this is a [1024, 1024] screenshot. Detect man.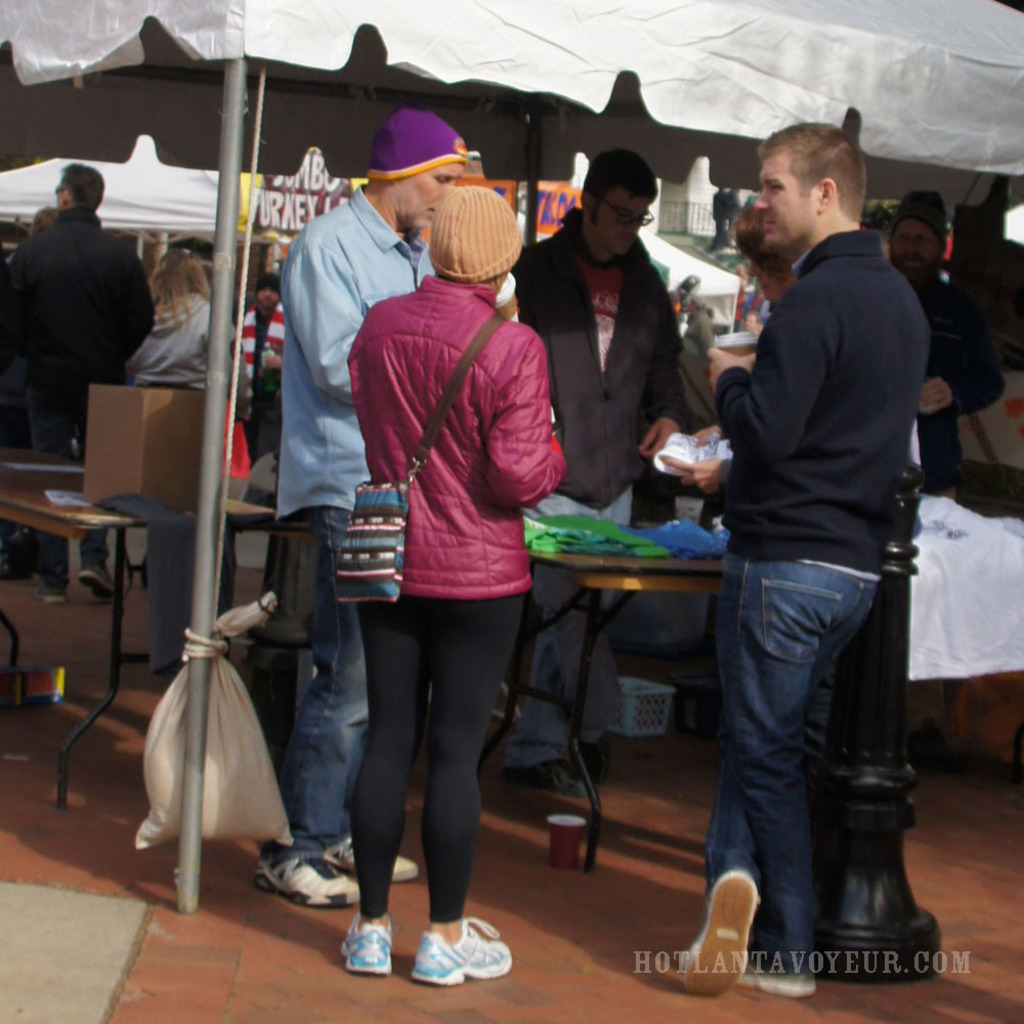
(675,116,958,992).
